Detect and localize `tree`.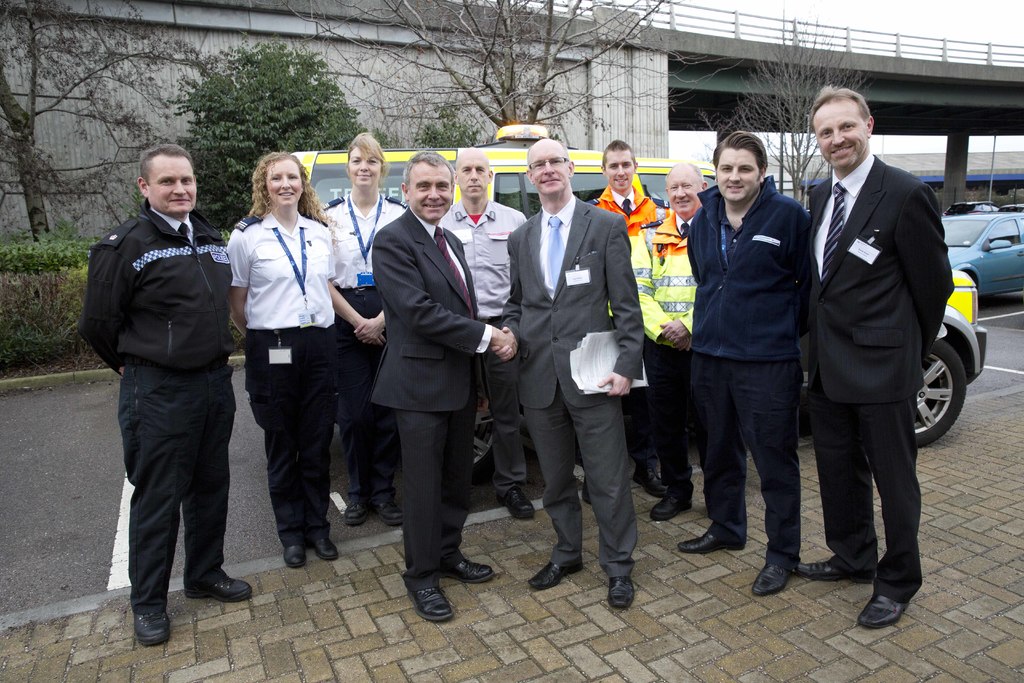
Localized at BBox(694, 15, 879, 194).
